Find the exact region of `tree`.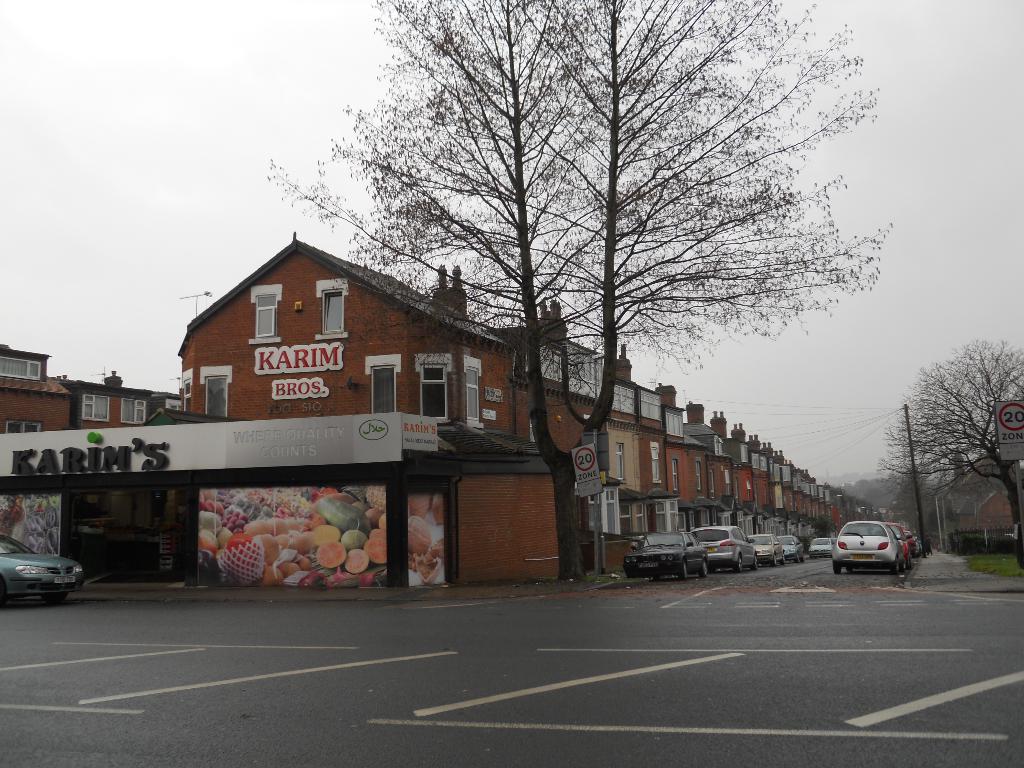
Exact region: detection(878, 342, 1023, 576).
